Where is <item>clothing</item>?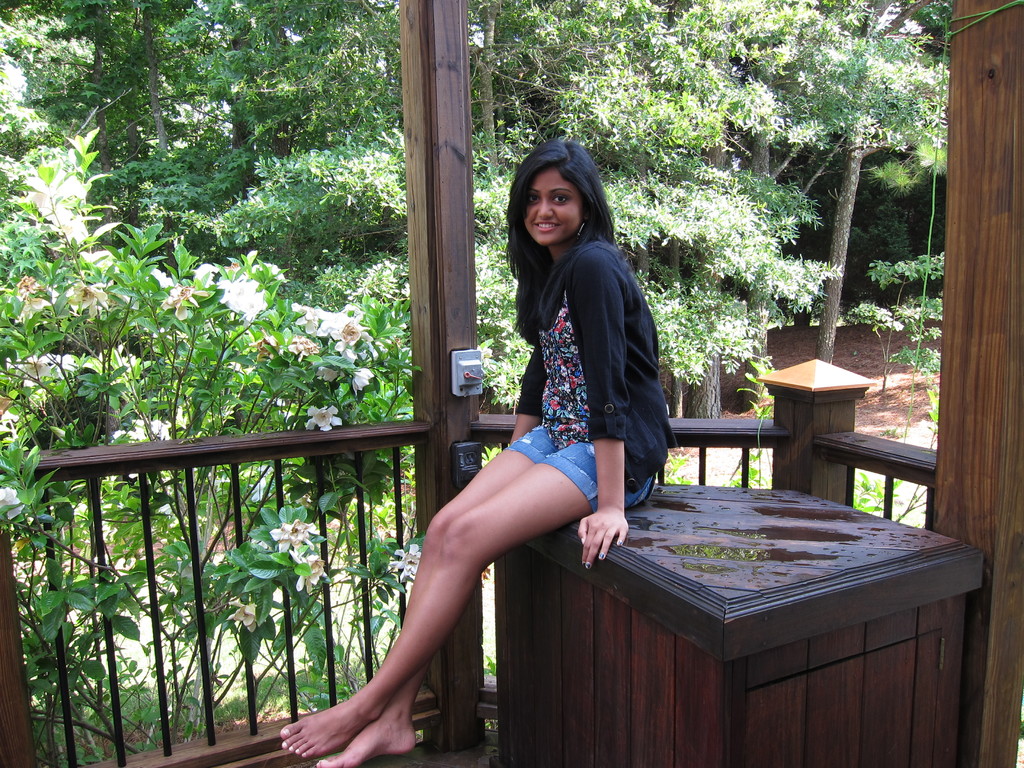
left=495, top=200, right=671, bottom=552.
